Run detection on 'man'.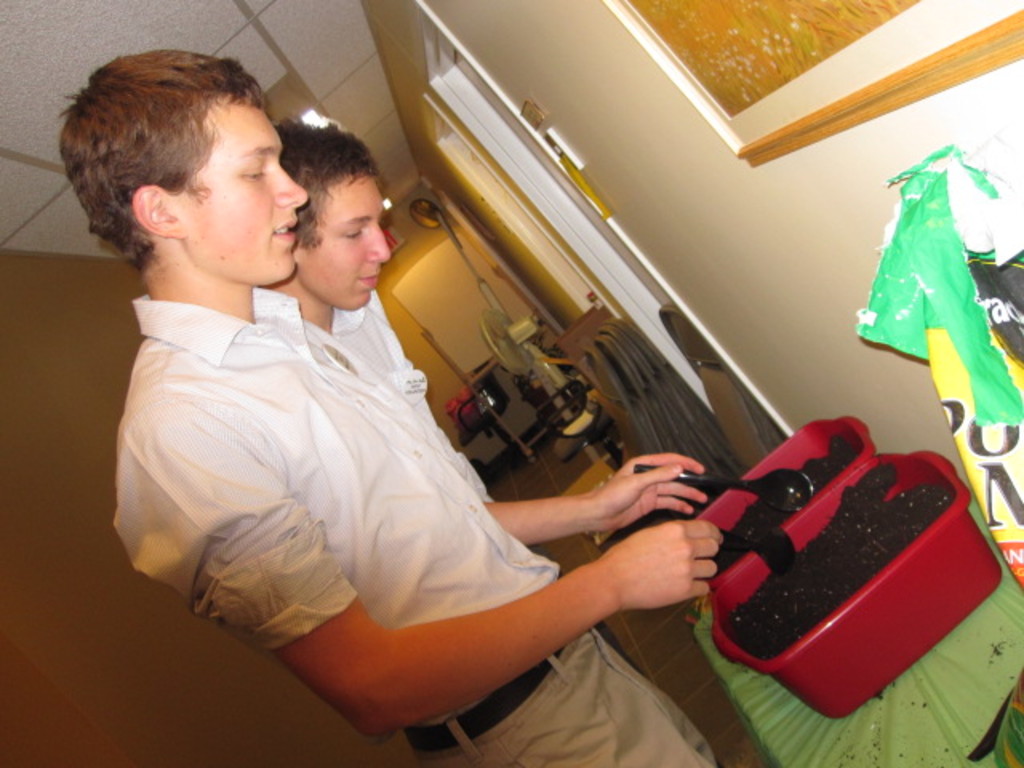
Result: [110,54,723,766].
